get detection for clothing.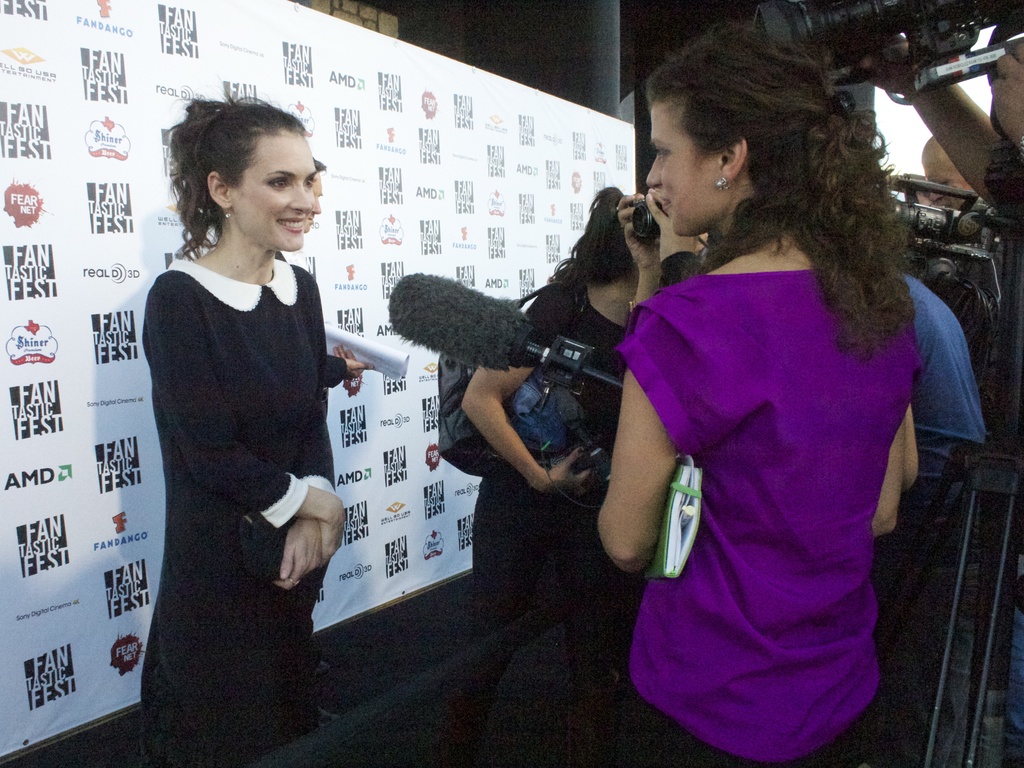
Detection: 471, 278, 623, 636.
